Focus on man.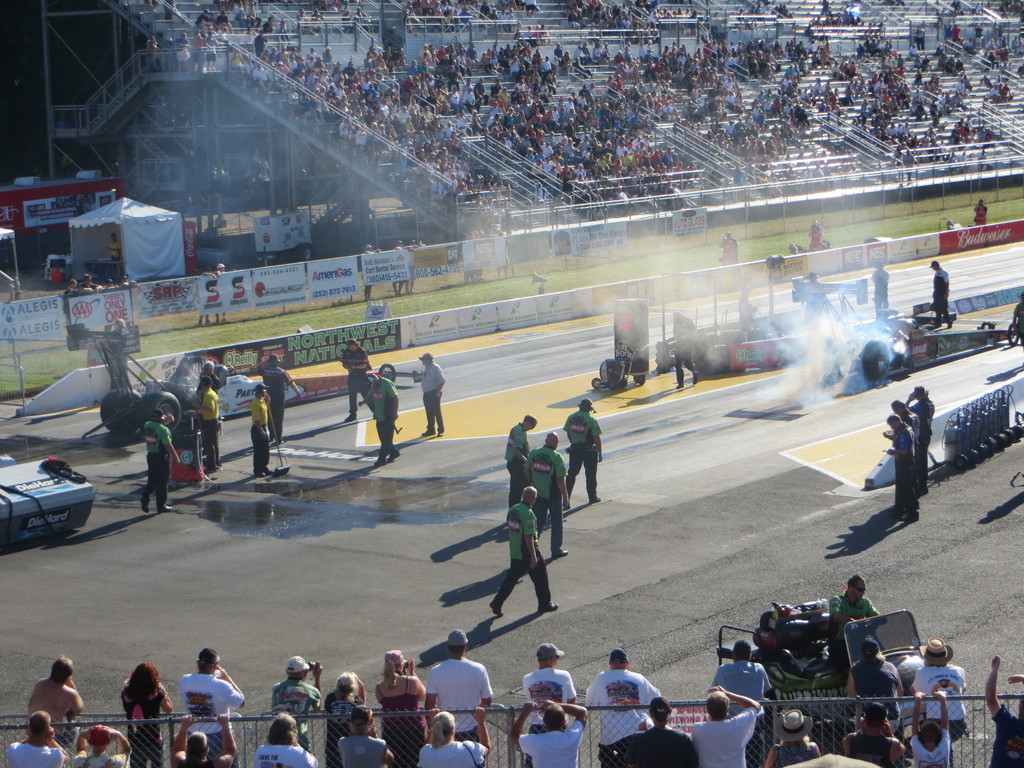
Focused at detection(719, 230, 738, 262).
